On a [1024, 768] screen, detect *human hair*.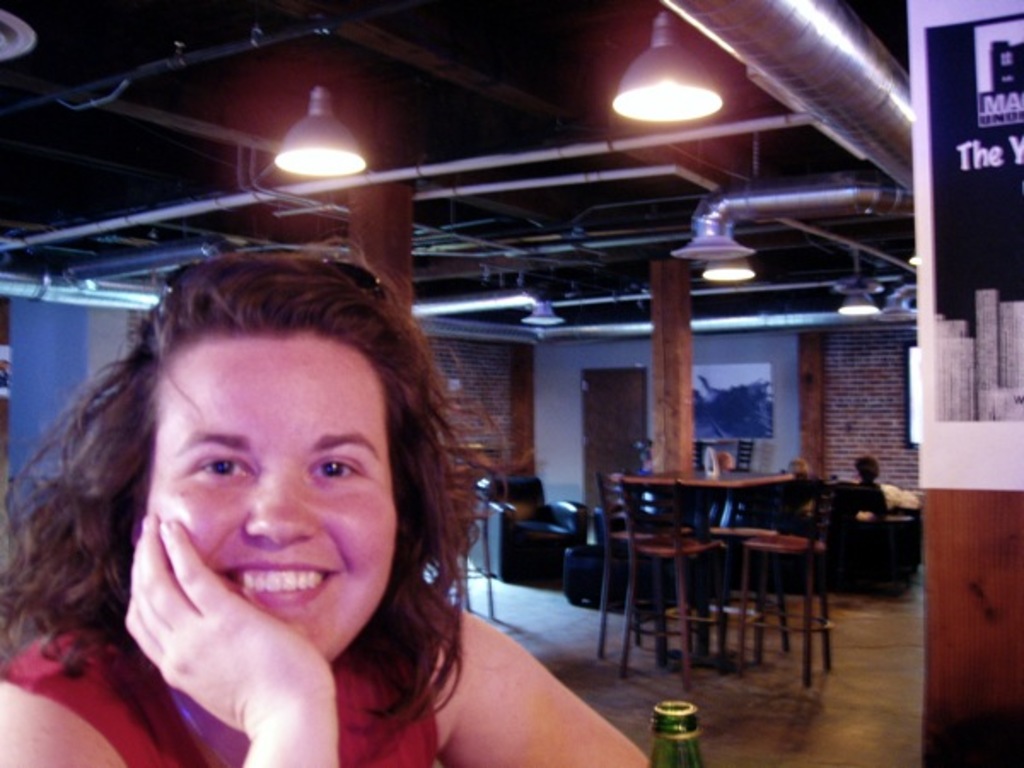
crop(785, 457, 811, 474).
